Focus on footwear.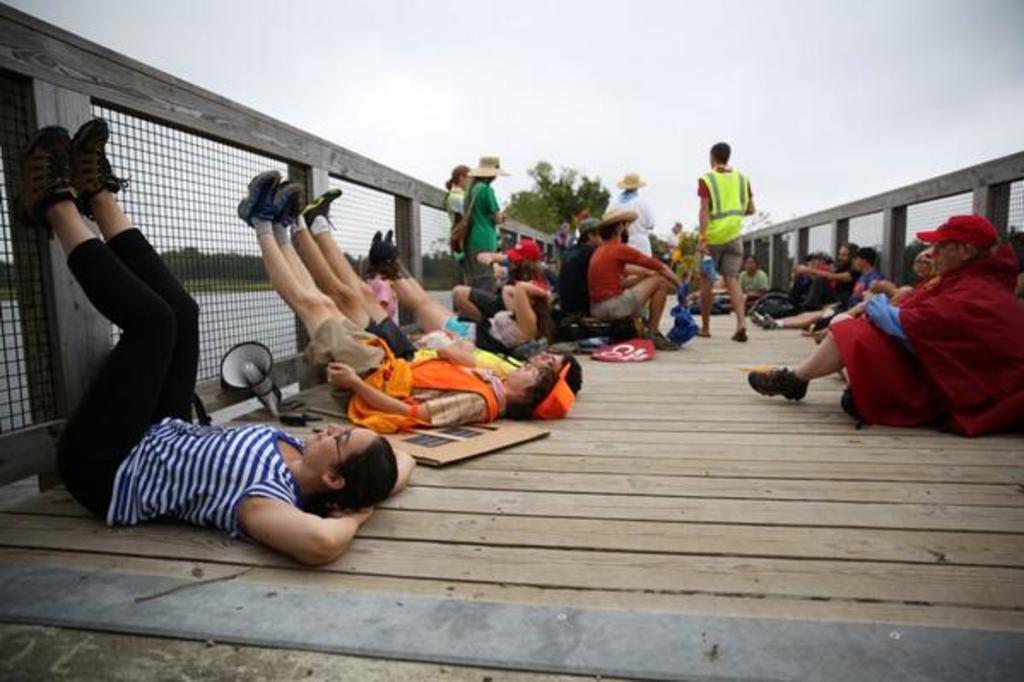
Focused at [272,181,297,226].
